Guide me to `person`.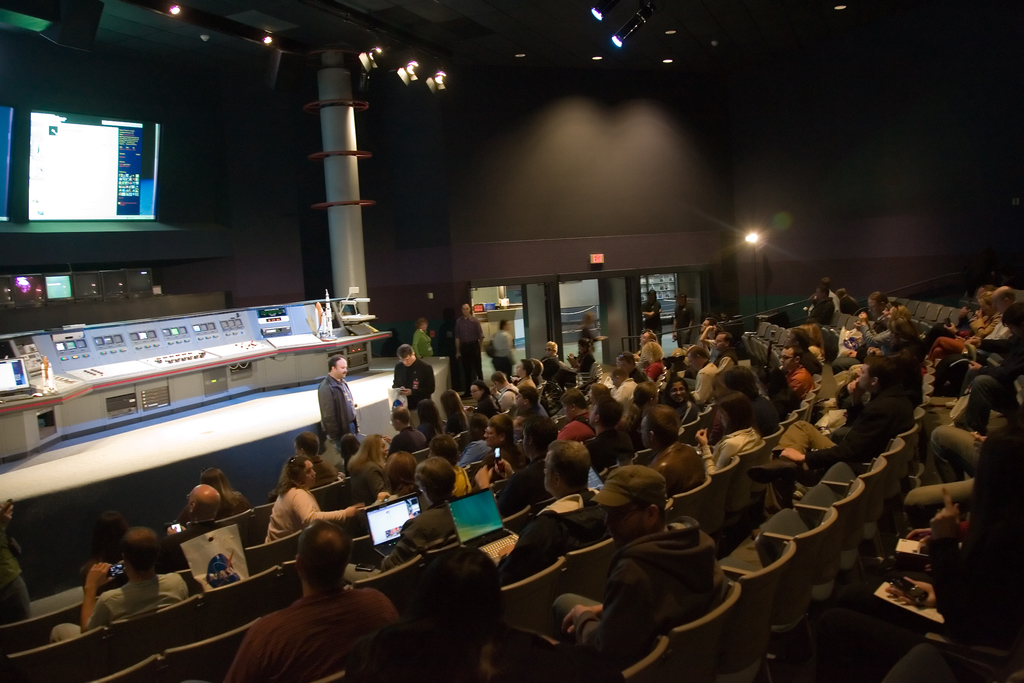
Guidance: left=545, top=465, right=729, bottom=682.
